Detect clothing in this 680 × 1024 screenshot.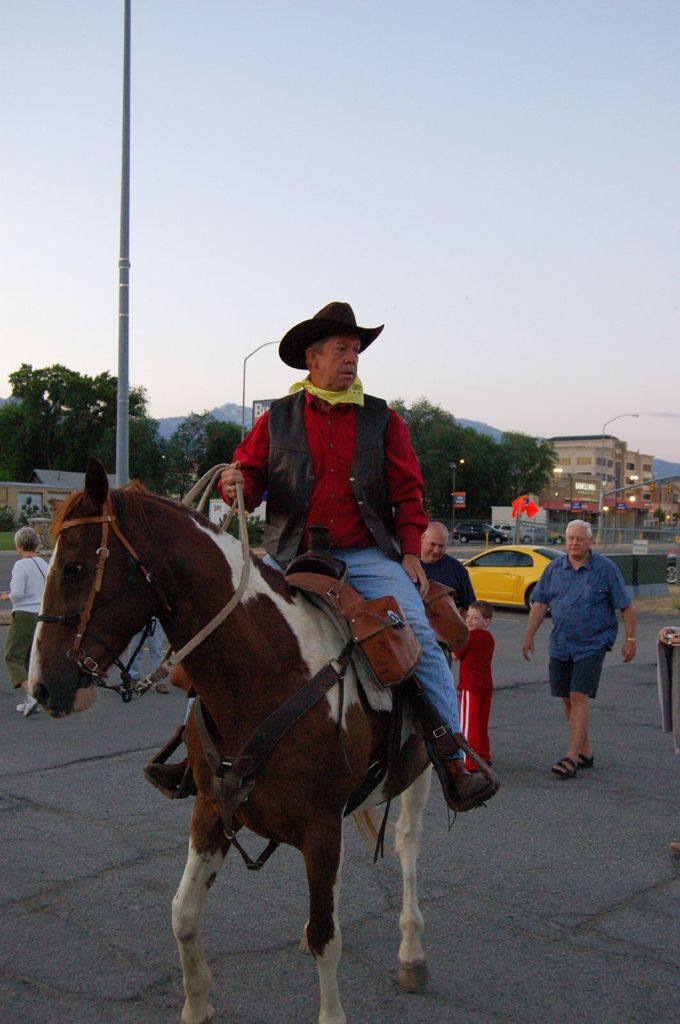
Detection: box=[4, 545, 52, 683].
